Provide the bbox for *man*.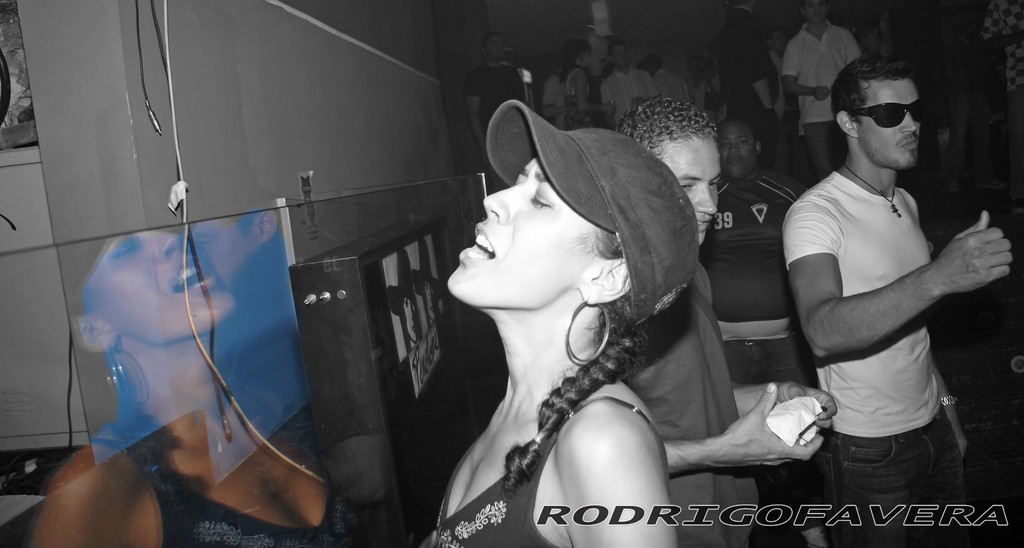
left=595, top=40, right=655, bottom=122.
